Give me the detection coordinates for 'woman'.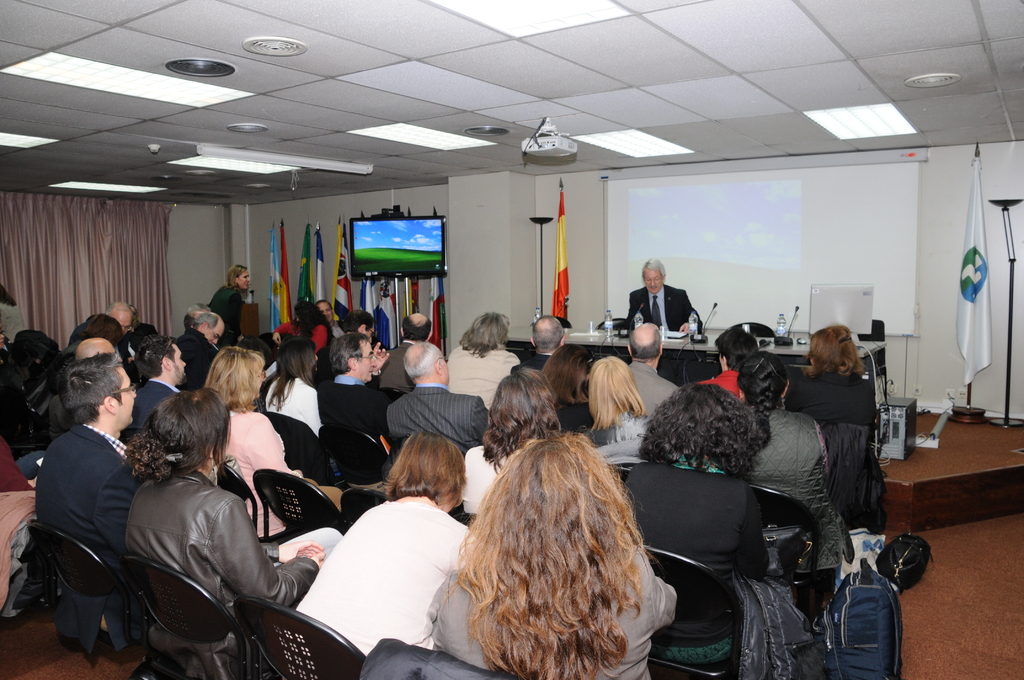
{"left": 204, "top": 266, "right": 252, "bottom": 344}.
